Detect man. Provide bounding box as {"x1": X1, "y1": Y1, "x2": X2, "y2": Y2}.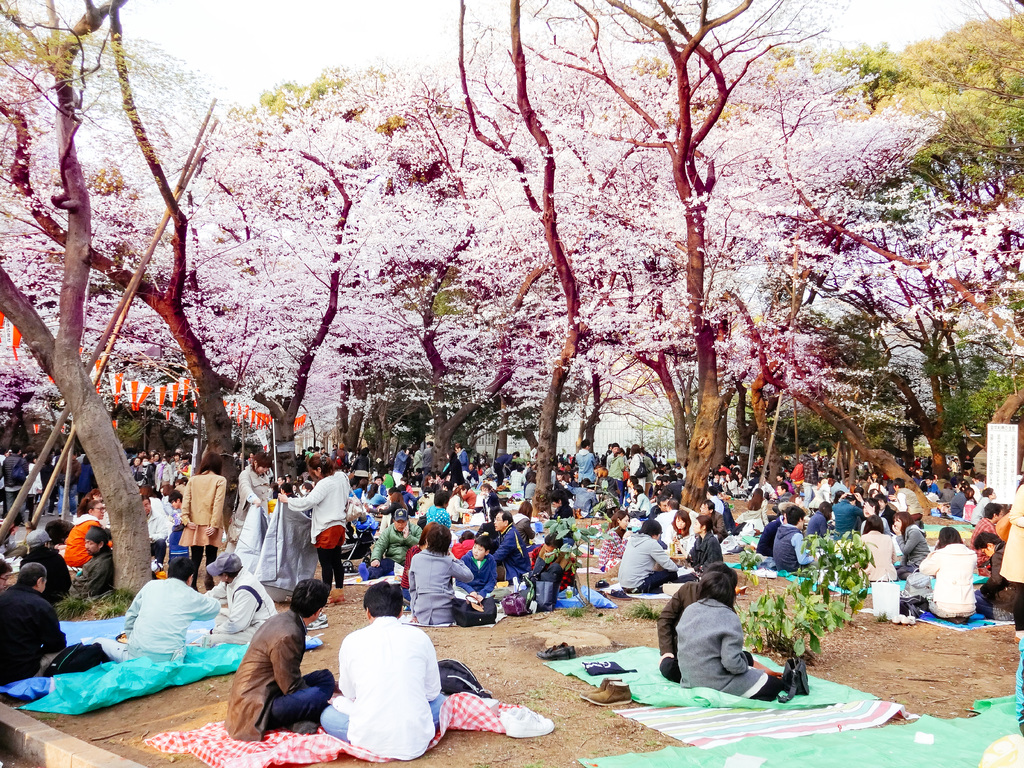
{"x1": 573, "y1": 438, "x2": 595, "y2": 479}.
